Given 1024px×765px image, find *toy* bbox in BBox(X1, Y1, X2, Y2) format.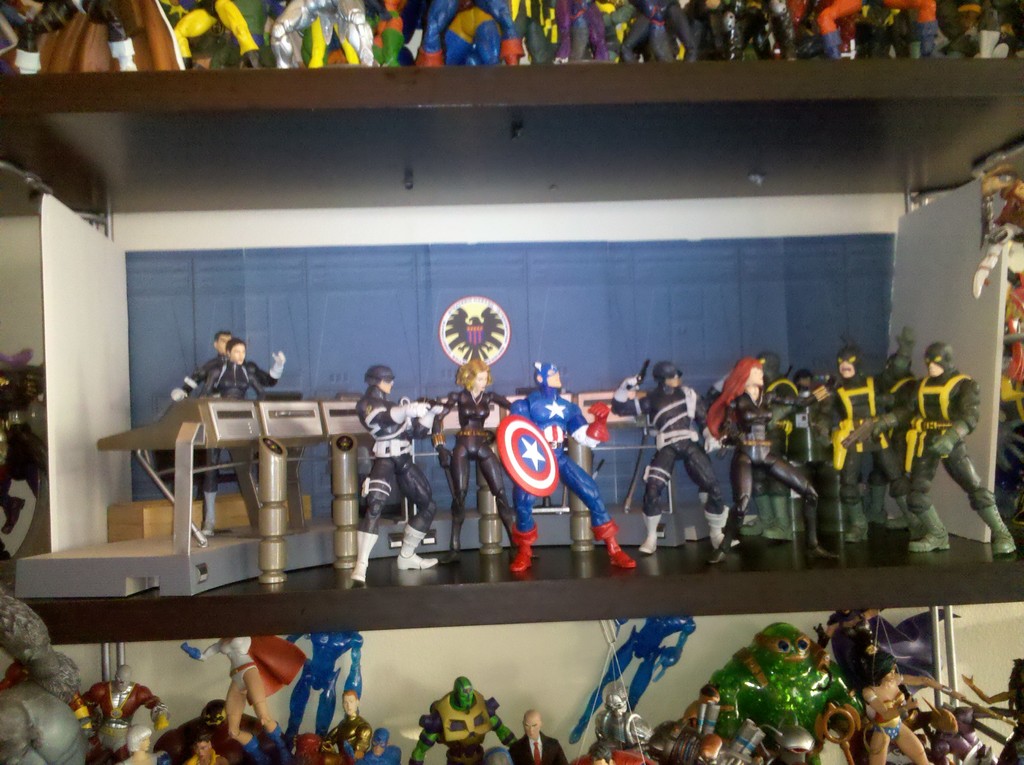
BBox(268, 0, 373, 68).
